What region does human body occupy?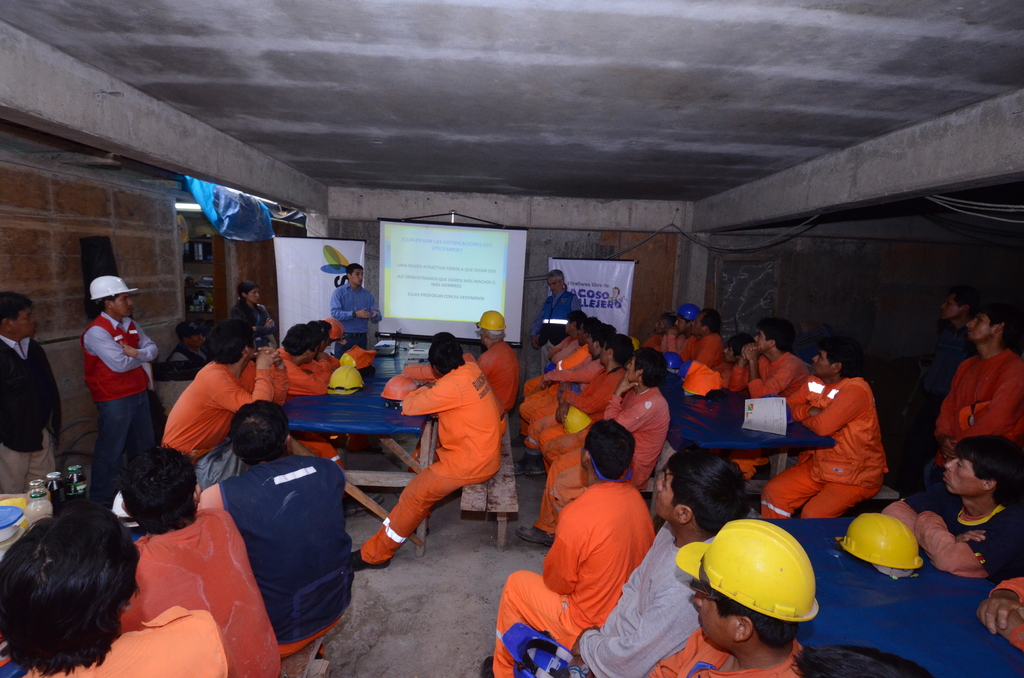
[left=115, top=512, right=283, bottom=677].
